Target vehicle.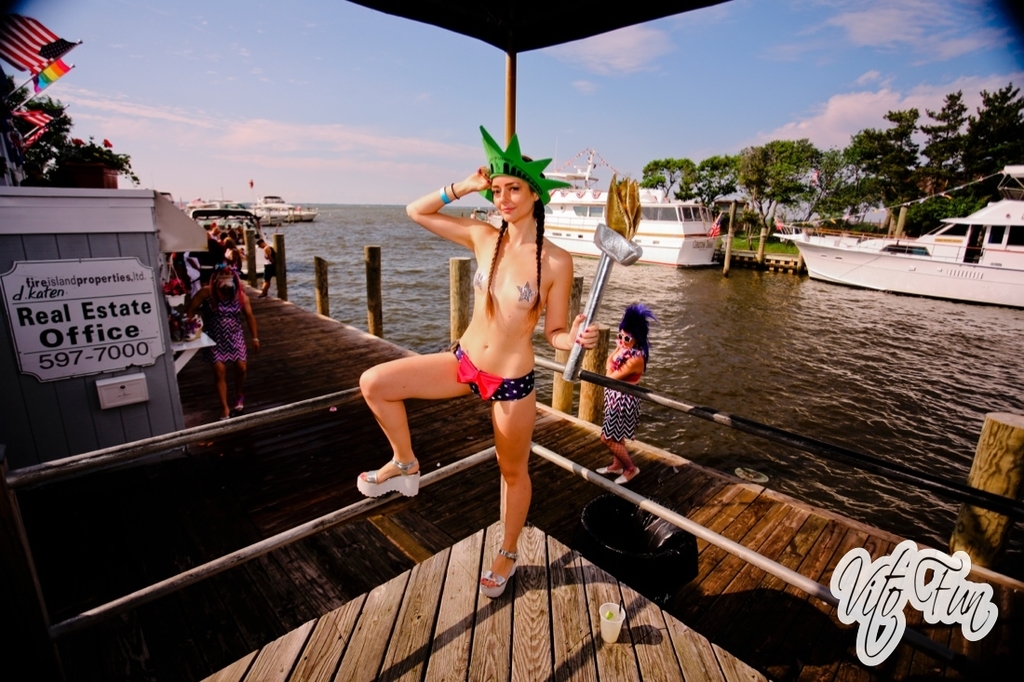
Target region: detection(228, 191, 319, 221).
